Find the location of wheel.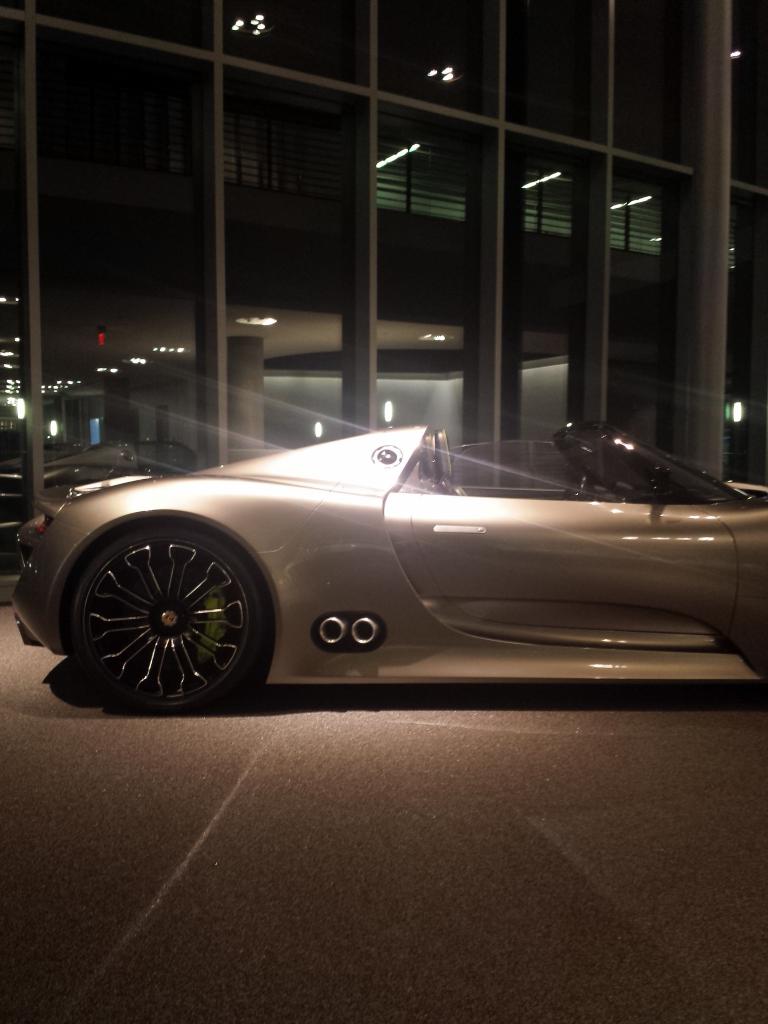
Location: bbox=(61, 516, 275, 717).
